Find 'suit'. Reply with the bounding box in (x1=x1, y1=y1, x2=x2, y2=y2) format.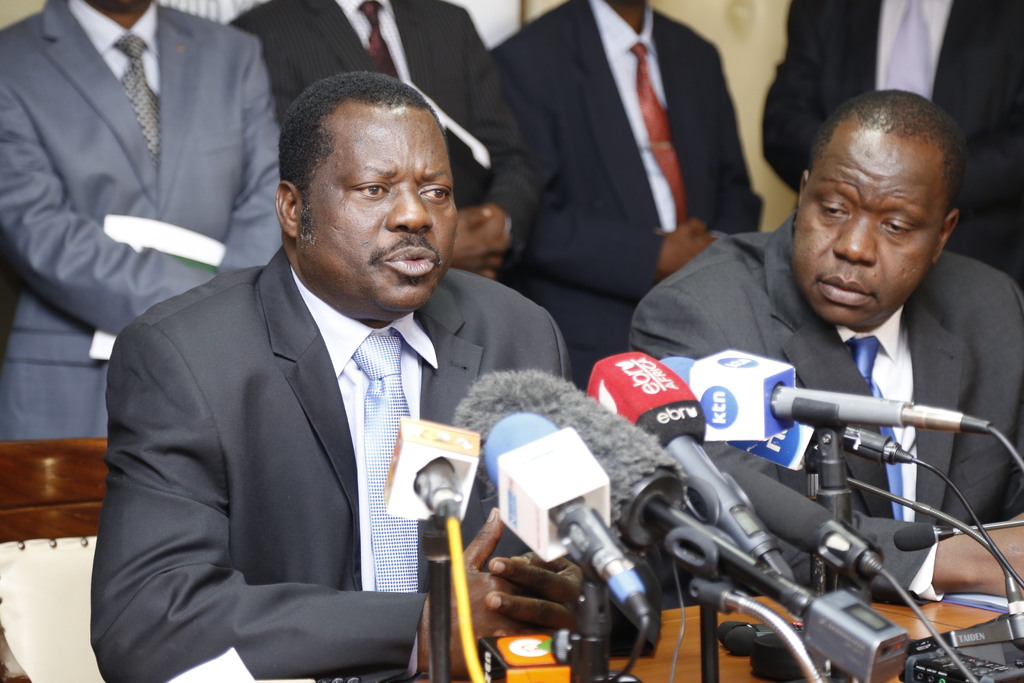
(x1=496, y1=0, x2=765, y2=391).
